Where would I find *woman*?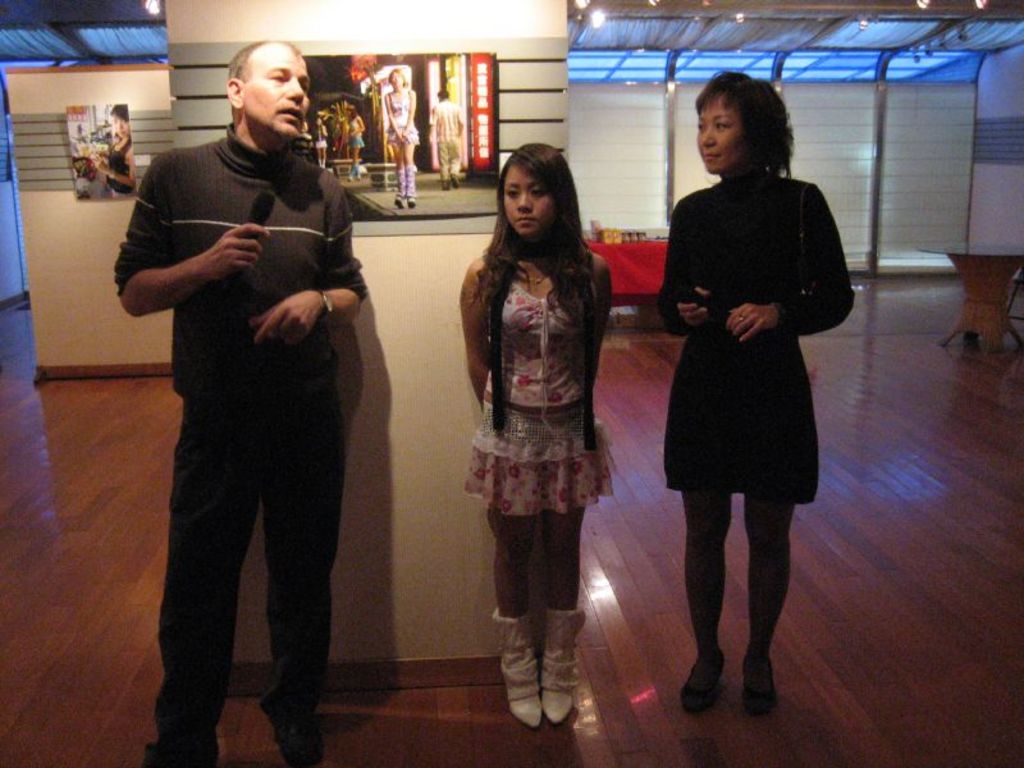
At {"left": 346, "top": 105, "right": 365, "bottom": 182}.
